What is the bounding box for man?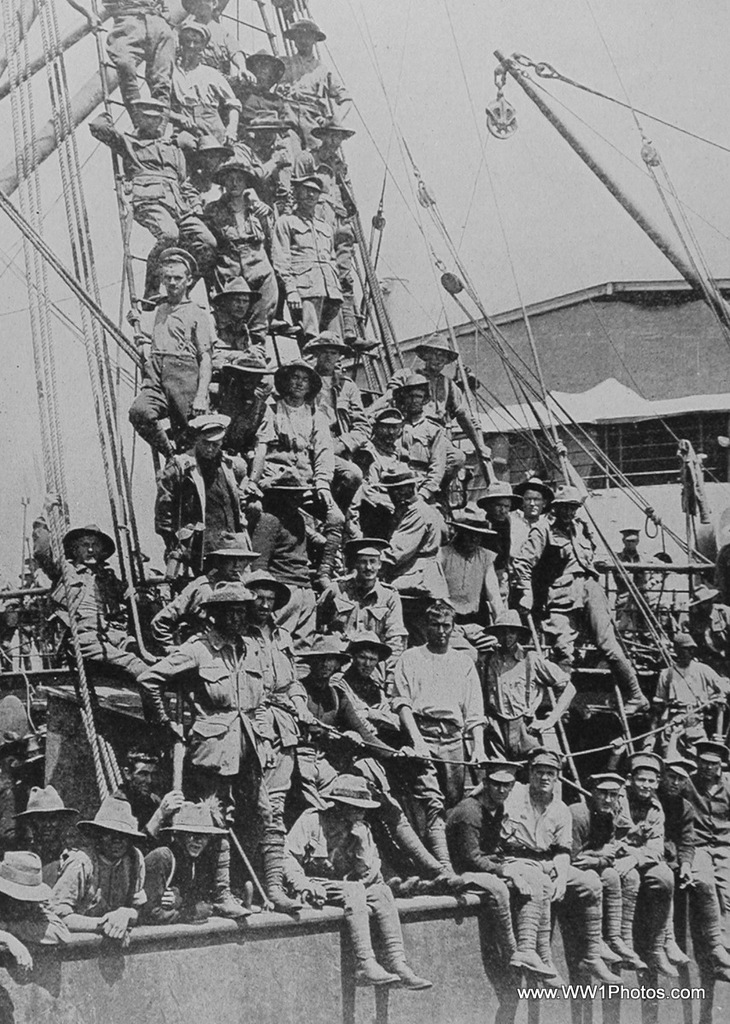
pyautogui.locateOnScreen(390, 348, 485, 468).
